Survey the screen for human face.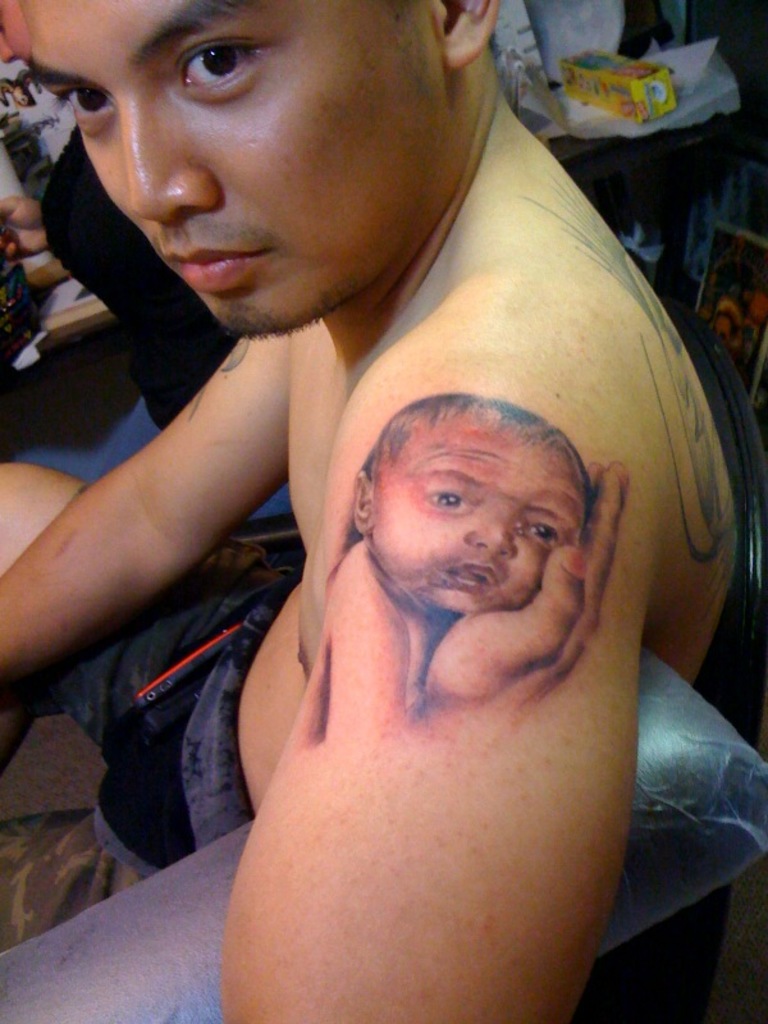
Survey found: <bbox>27, 0, 448, 332</bbox>.
